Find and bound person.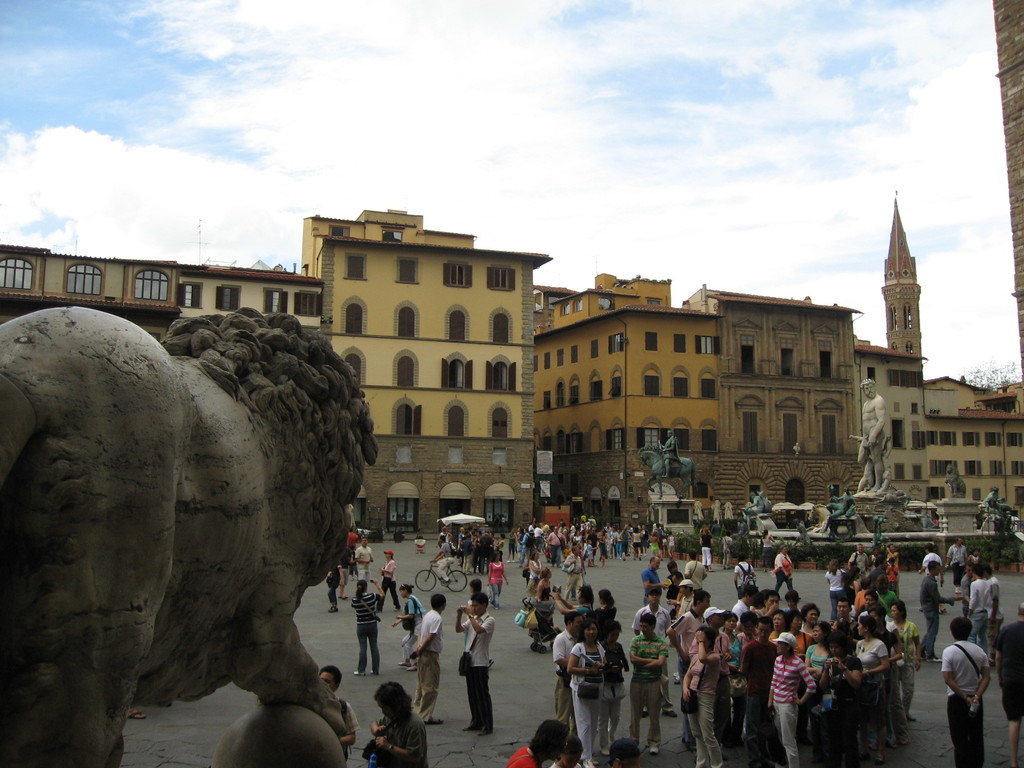
Bound: left=384, top=548, right=393, bottom=595.
